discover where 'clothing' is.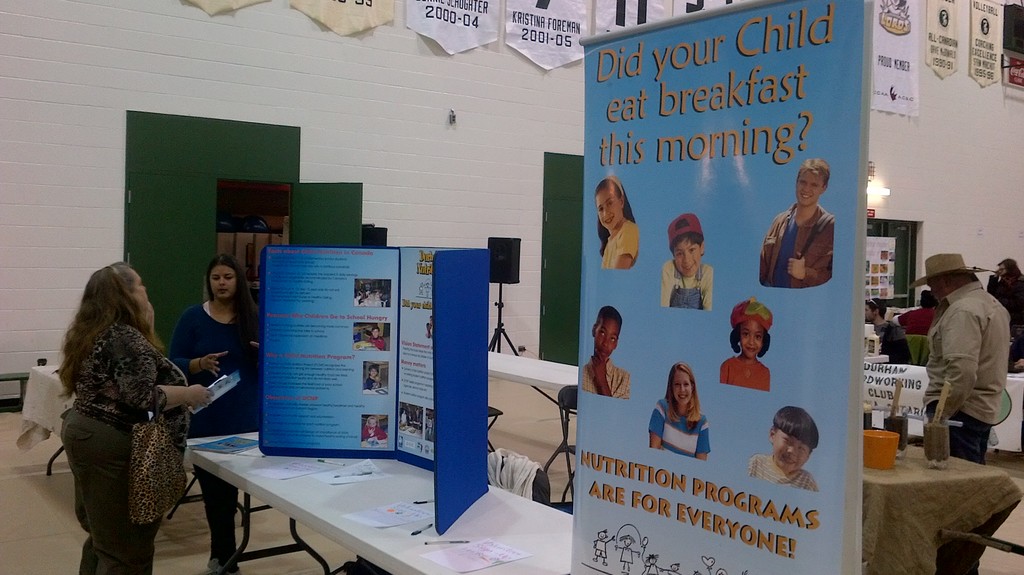
Discovered at left=58, top=316, right=194, bottom=574.
